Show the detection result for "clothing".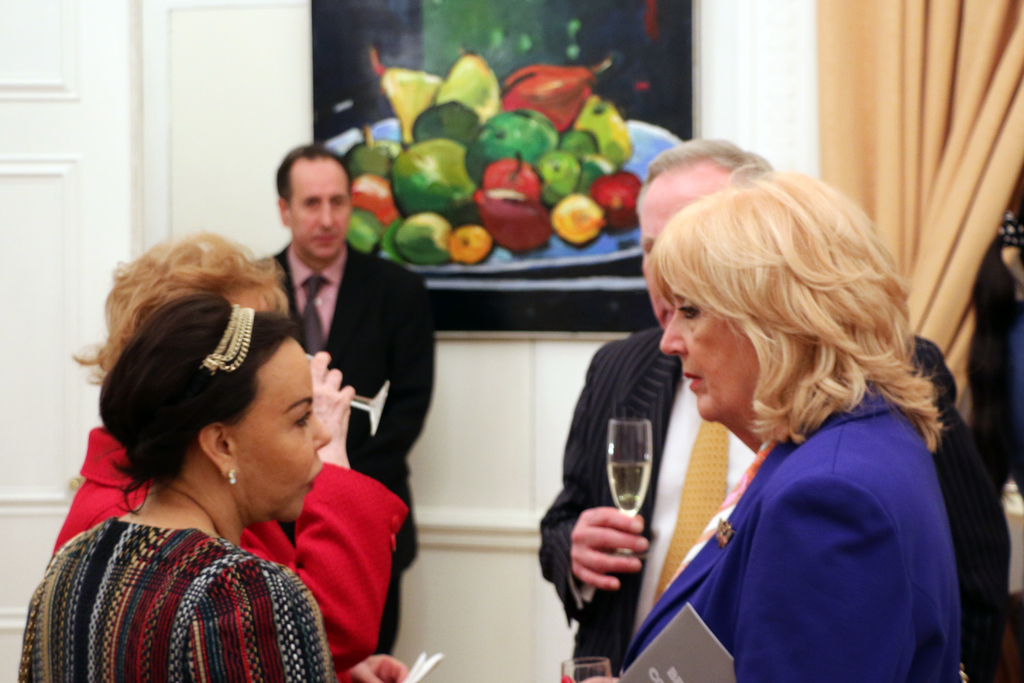
l=12, t=511, r=337, b=682.
